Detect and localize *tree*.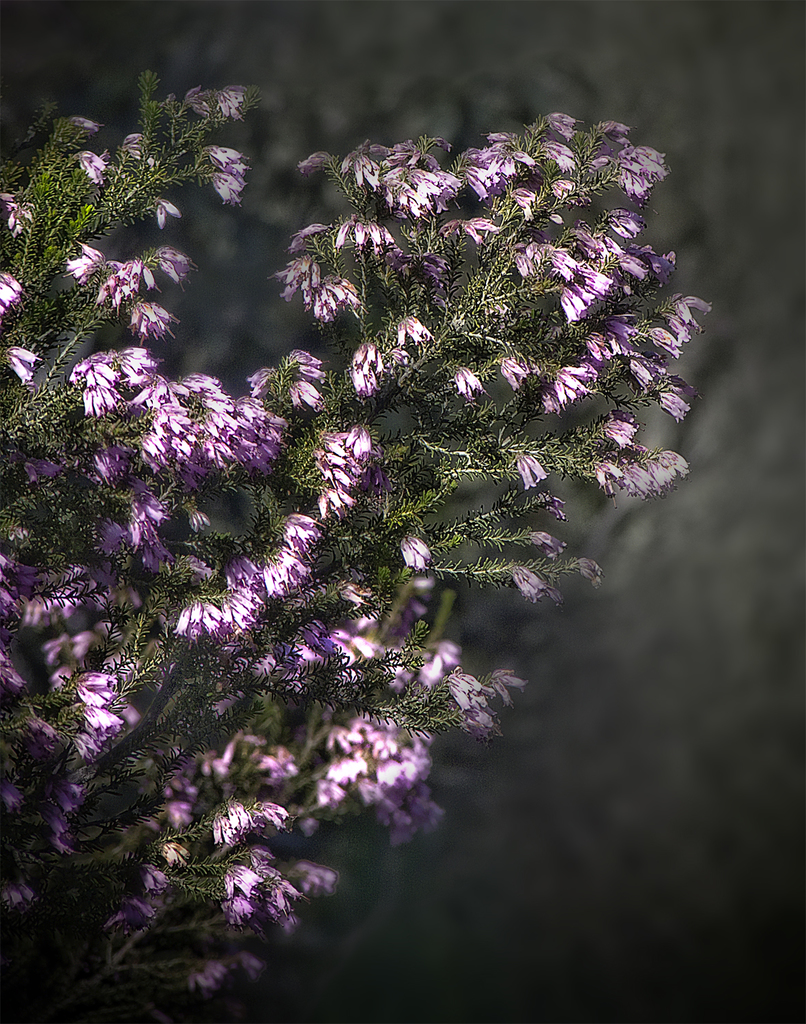
Localized at detection(0, 81, 714, 1023).
